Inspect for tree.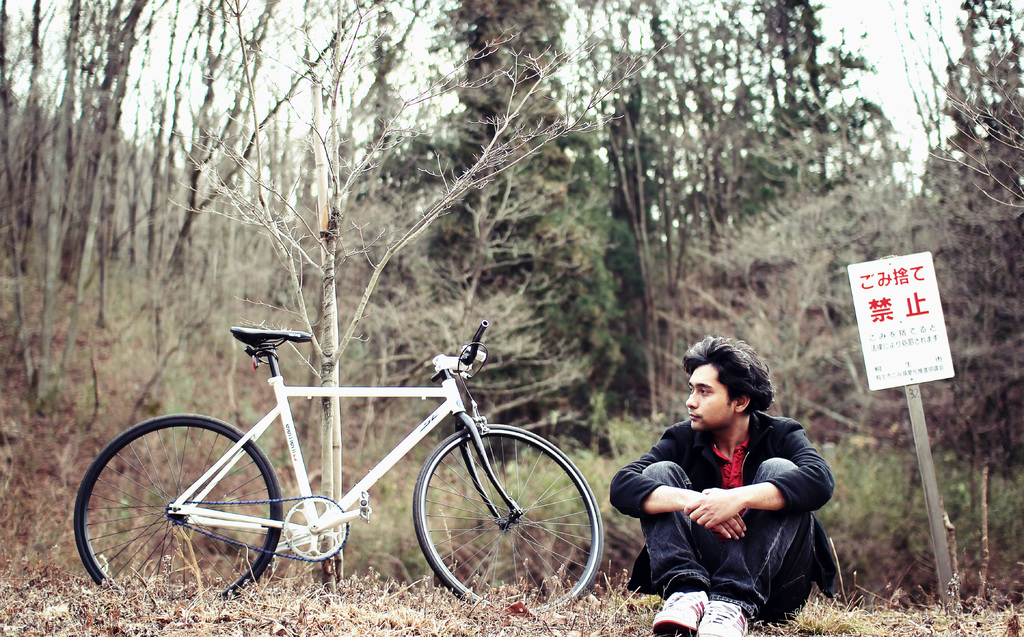
Inspection: bbox=(0, 1, 370, 279).
